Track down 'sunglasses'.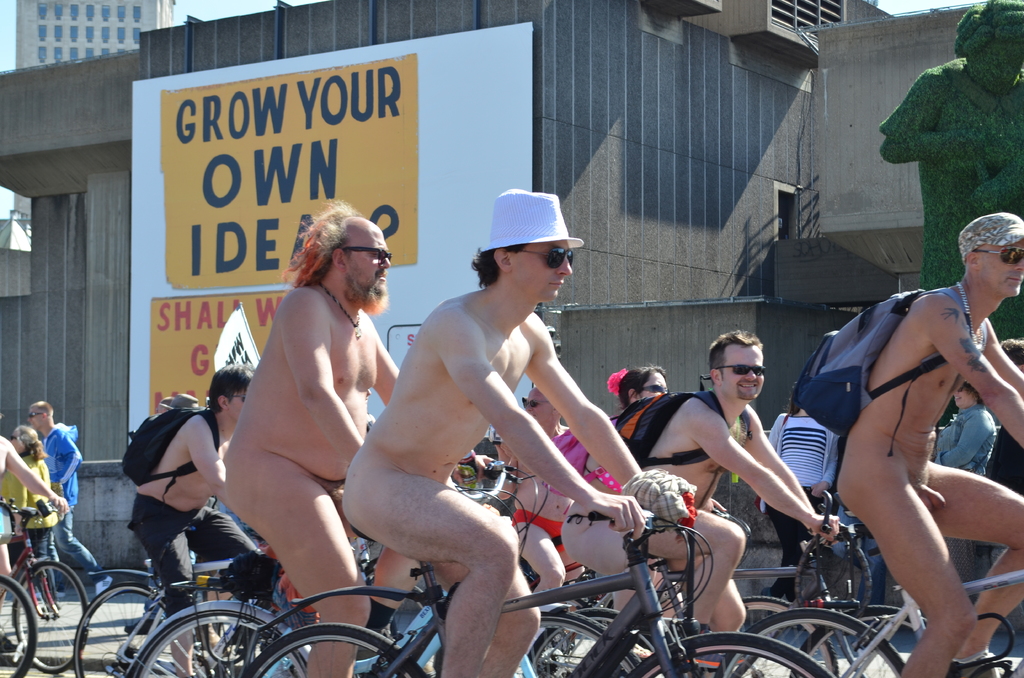
Tracked to (x1=639, y1=385, x2=666, y2=391).
